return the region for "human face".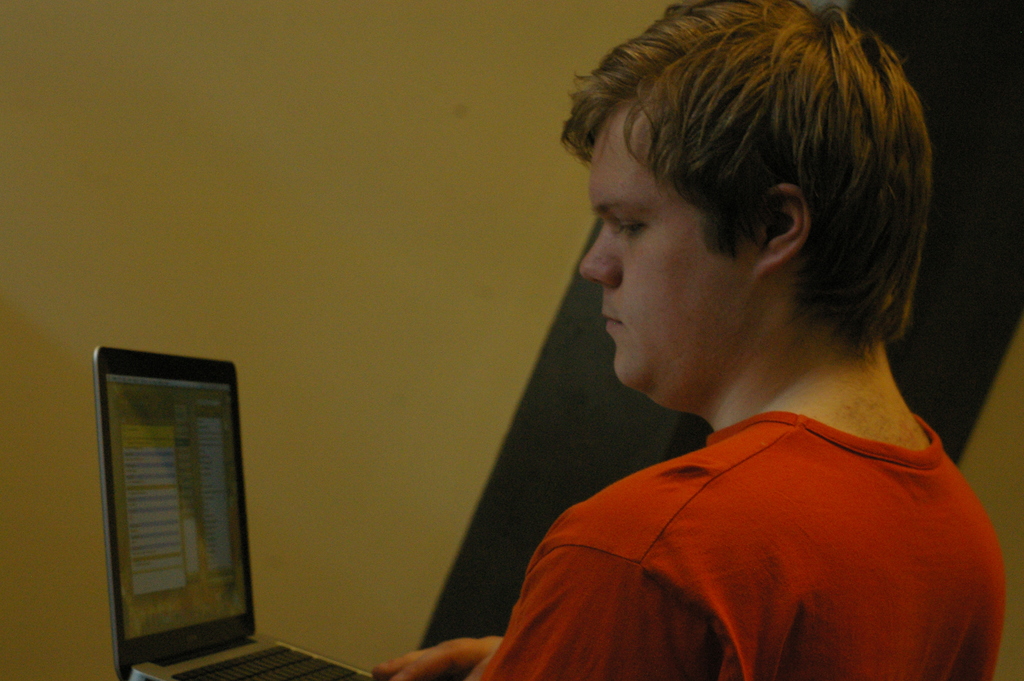
[580, 109, 750, 389].
